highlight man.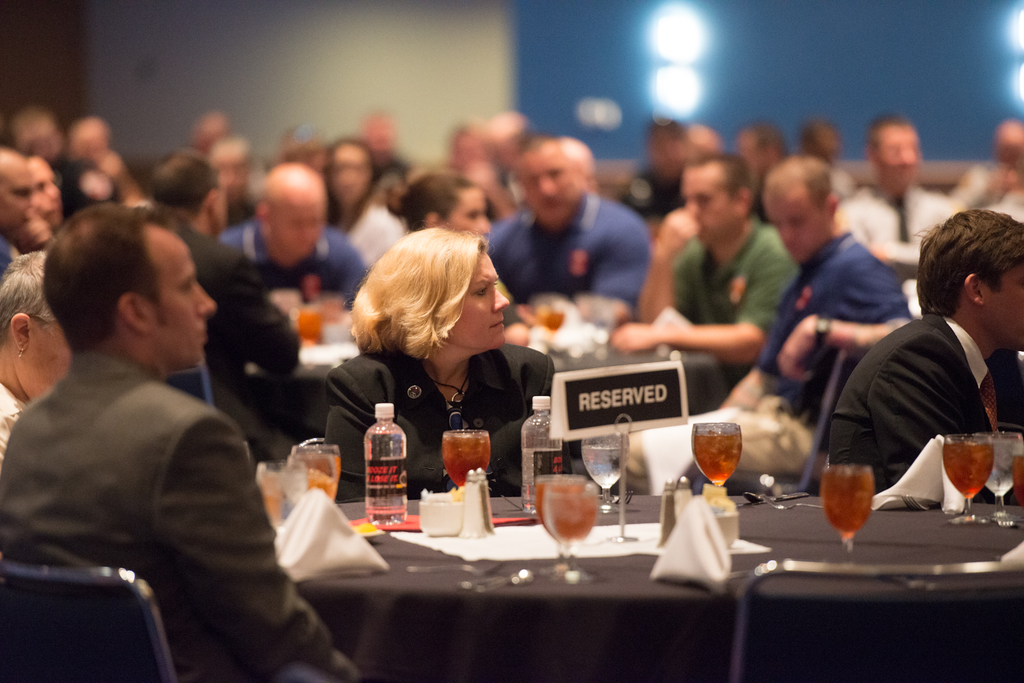
Highlighted region: <region>357, 113, 404, 180</region>.
